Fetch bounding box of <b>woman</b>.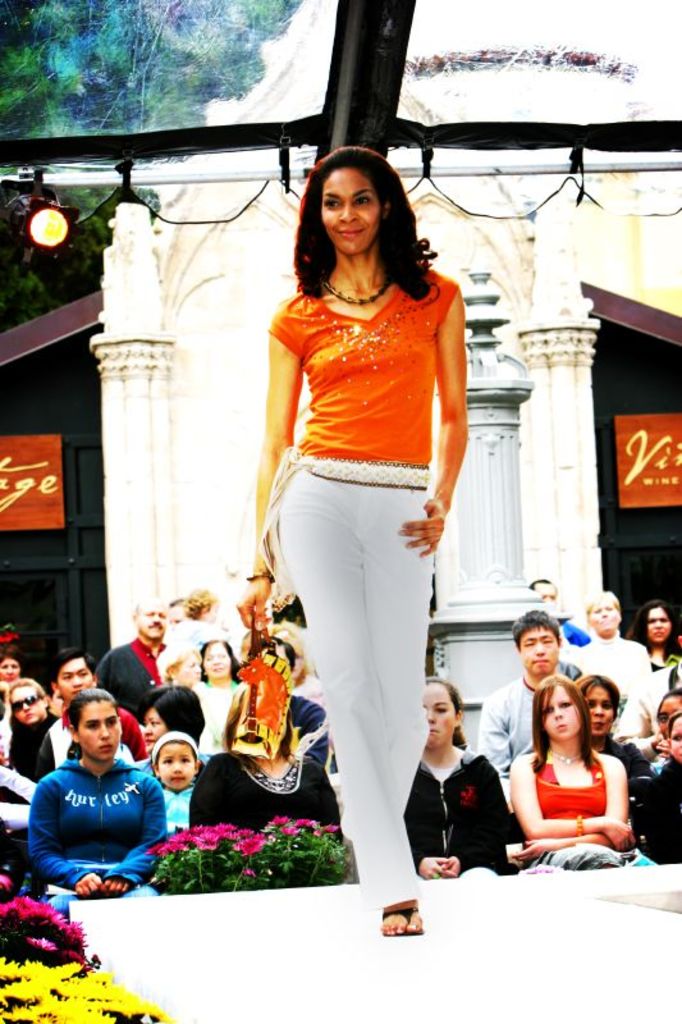
Bbox: [581, 680, 653, 778].
